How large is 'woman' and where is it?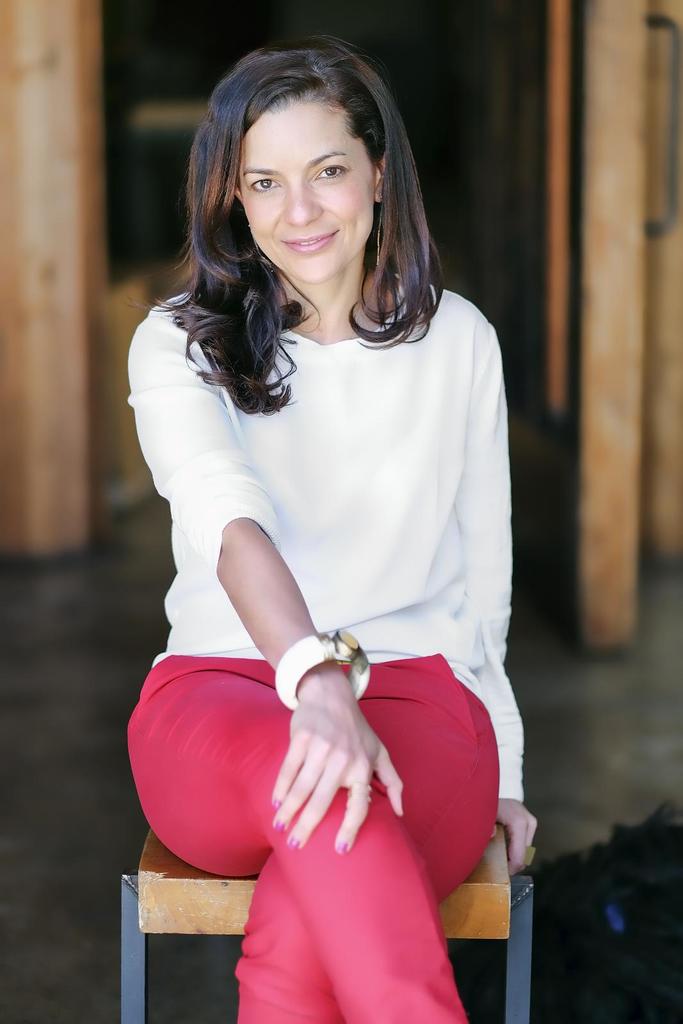
Bounding box: 111 45 549 980.
